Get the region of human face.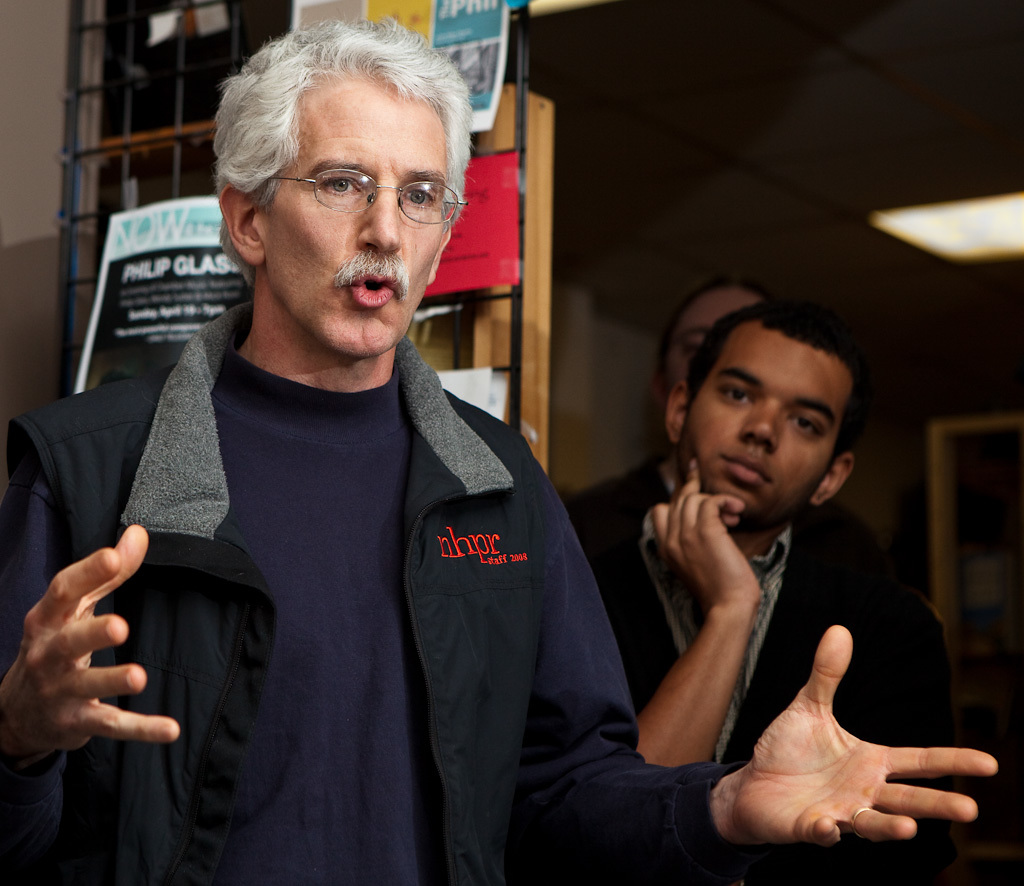
pyautogui.locateOnScreen(683, 324, 845, 529).
